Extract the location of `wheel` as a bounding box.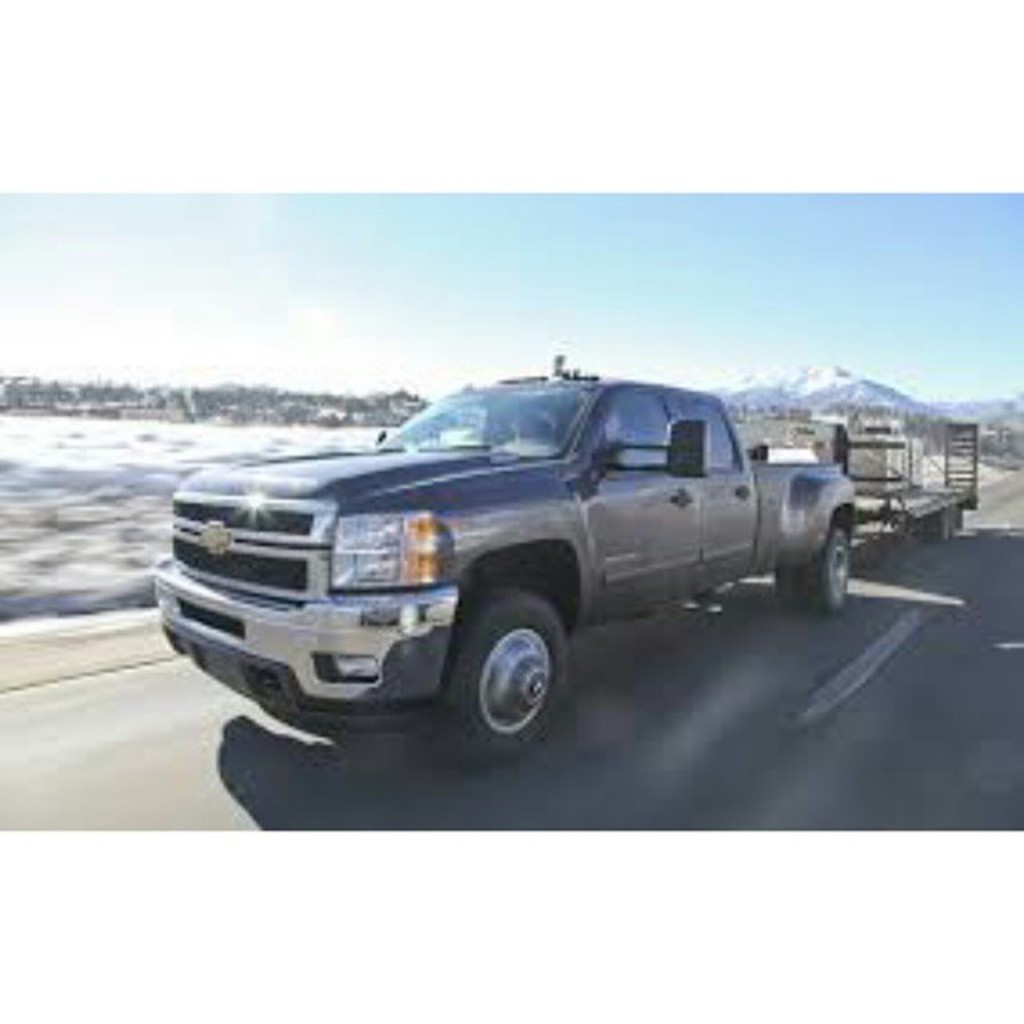
left=776, top=568, right=806, bottom=618.
